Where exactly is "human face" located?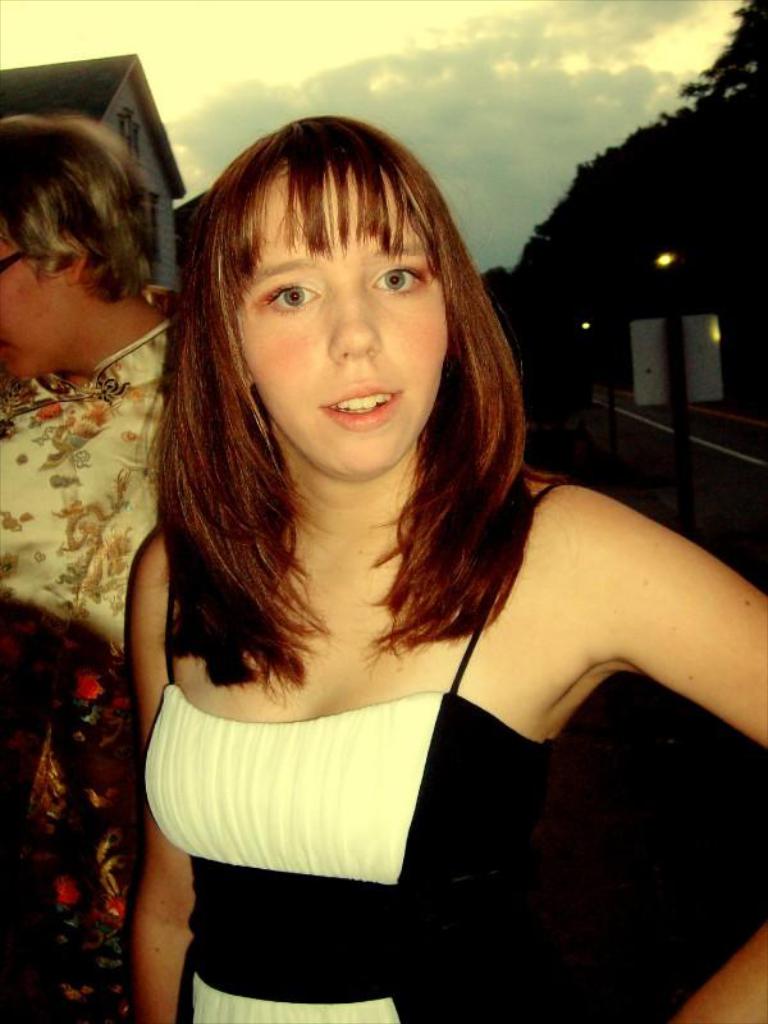
Its bounding box is detection(211, 169, 454, 490).
